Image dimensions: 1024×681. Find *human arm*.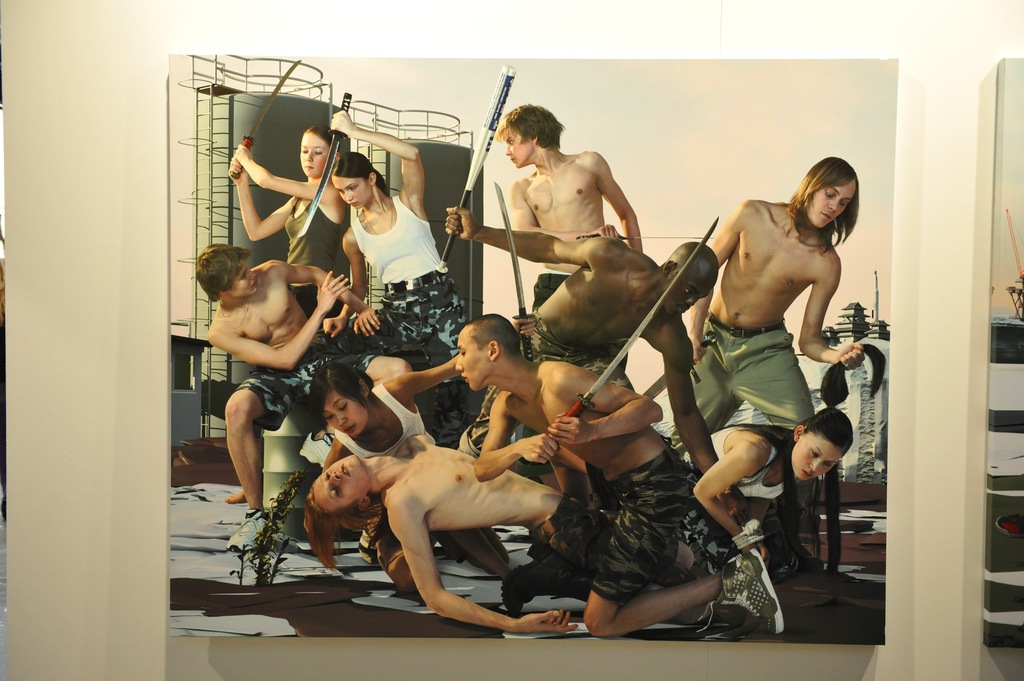
<bbox>690, 428, 766, 566</bbox>.
